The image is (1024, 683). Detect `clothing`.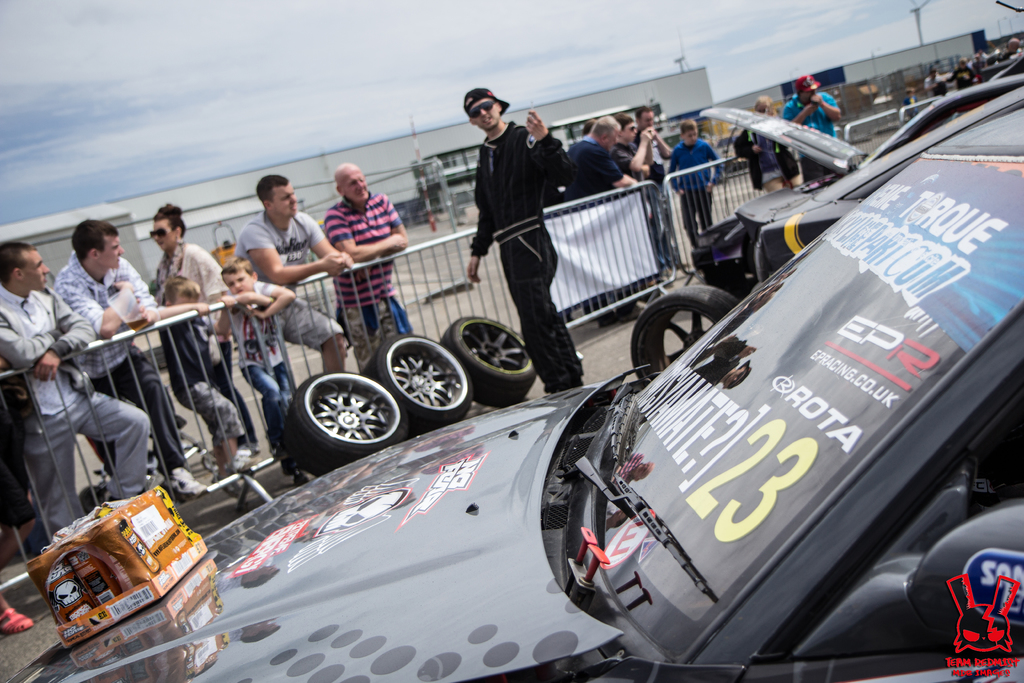
Detection: box(921, 73, 951, 98).
